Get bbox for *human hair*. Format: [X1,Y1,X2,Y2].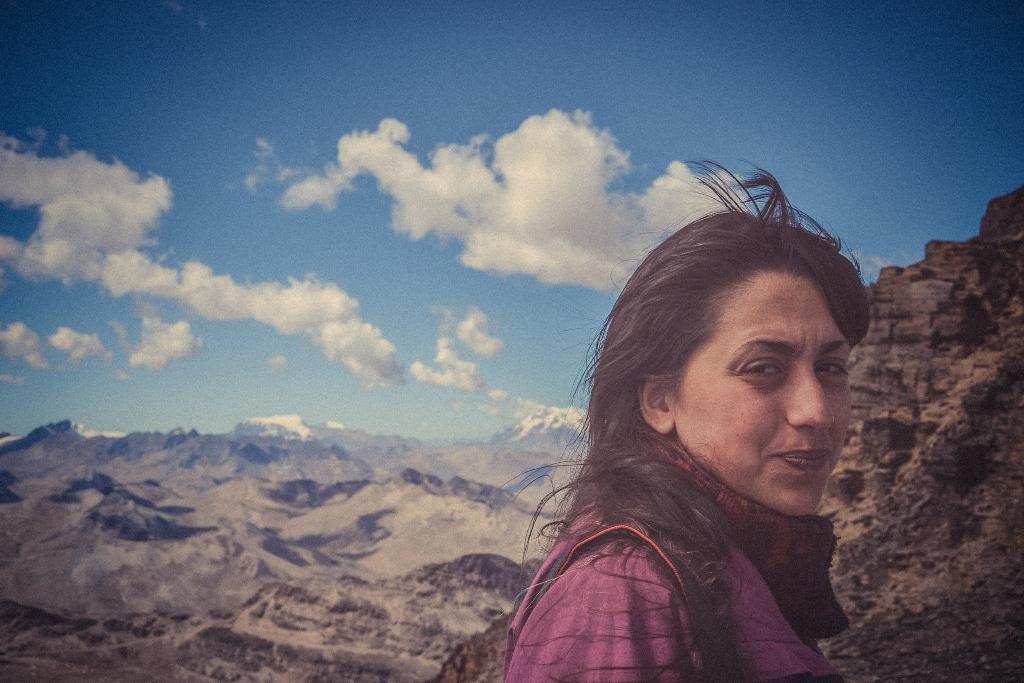
[554,169,876,557].
